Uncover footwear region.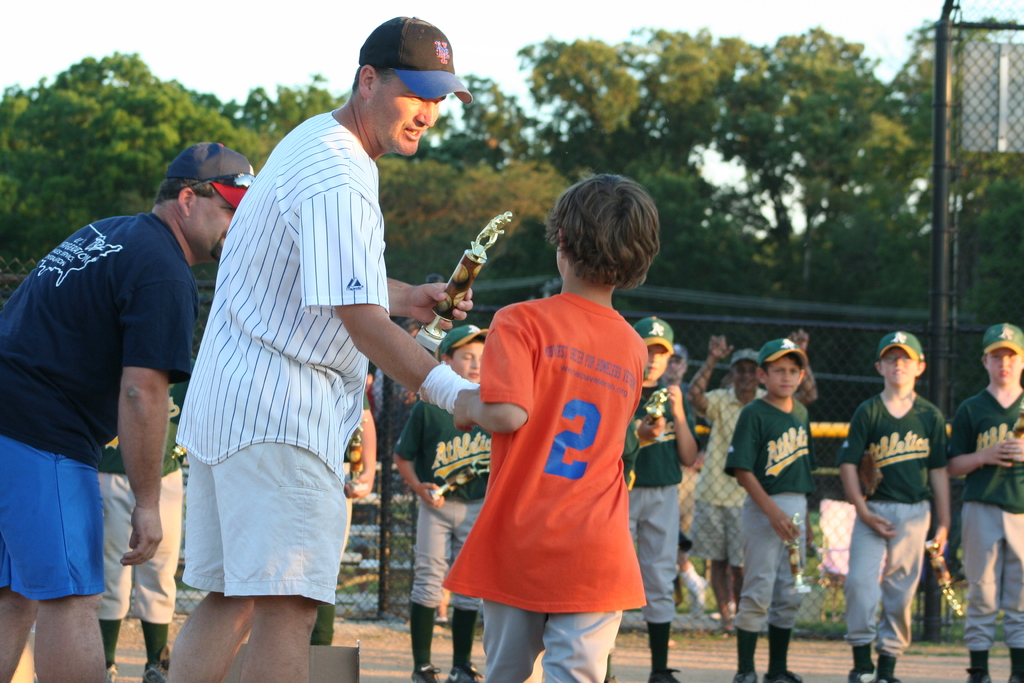
Uncovered: bbox=[765, 668, 806, 682].
